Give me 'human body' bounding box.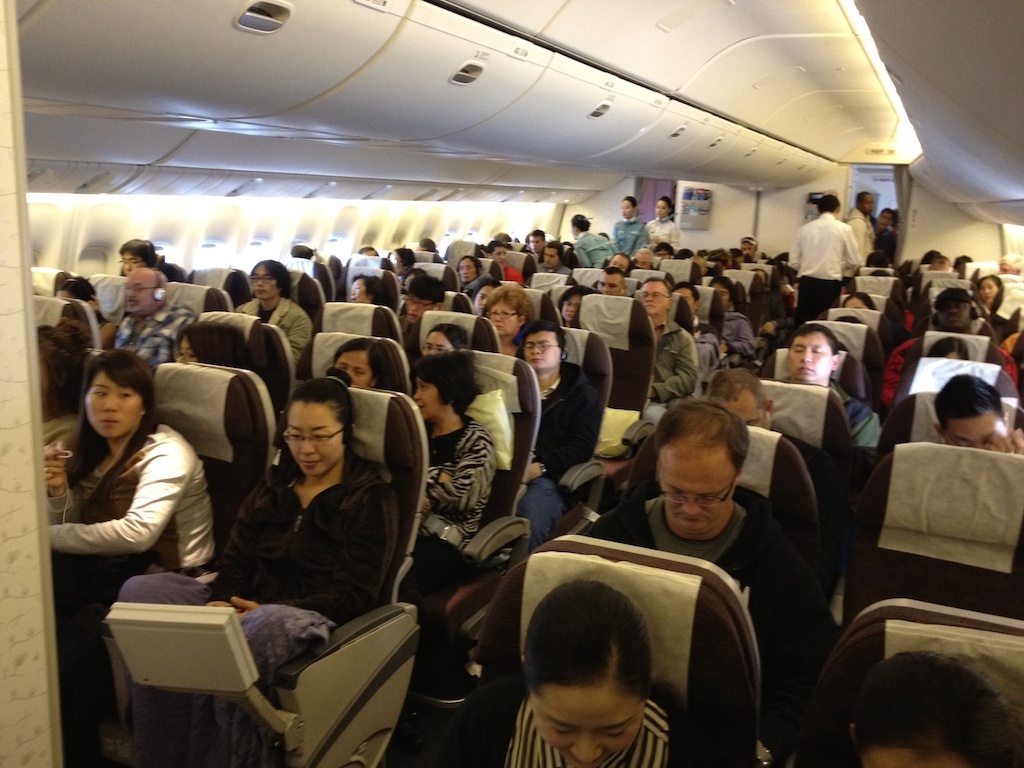
bbox=(571, 215, 612, 266).
